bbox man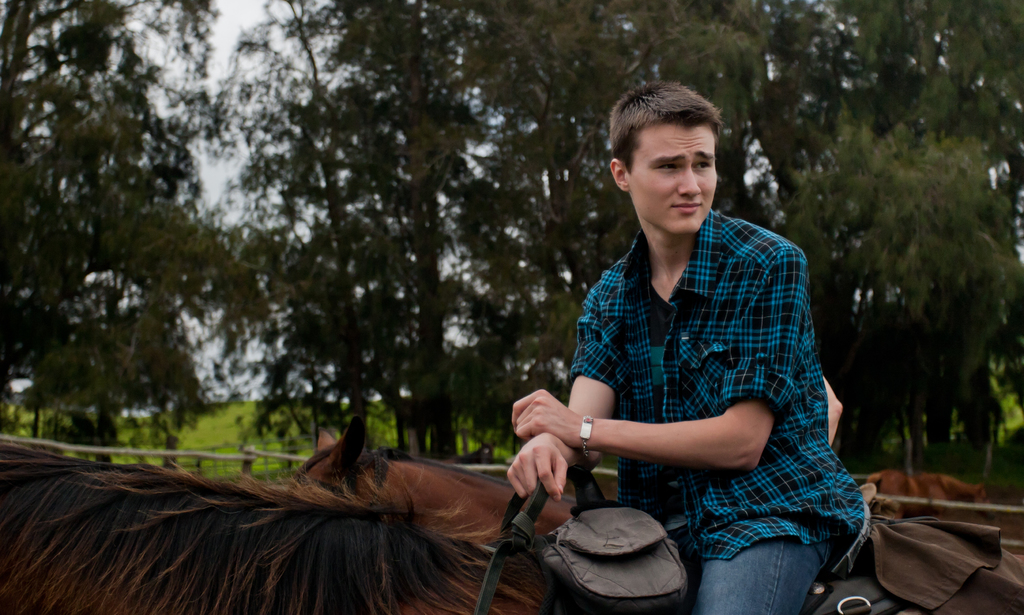
{"x1": 476, "y1": 81, "x2": 849, "y2": 612}
